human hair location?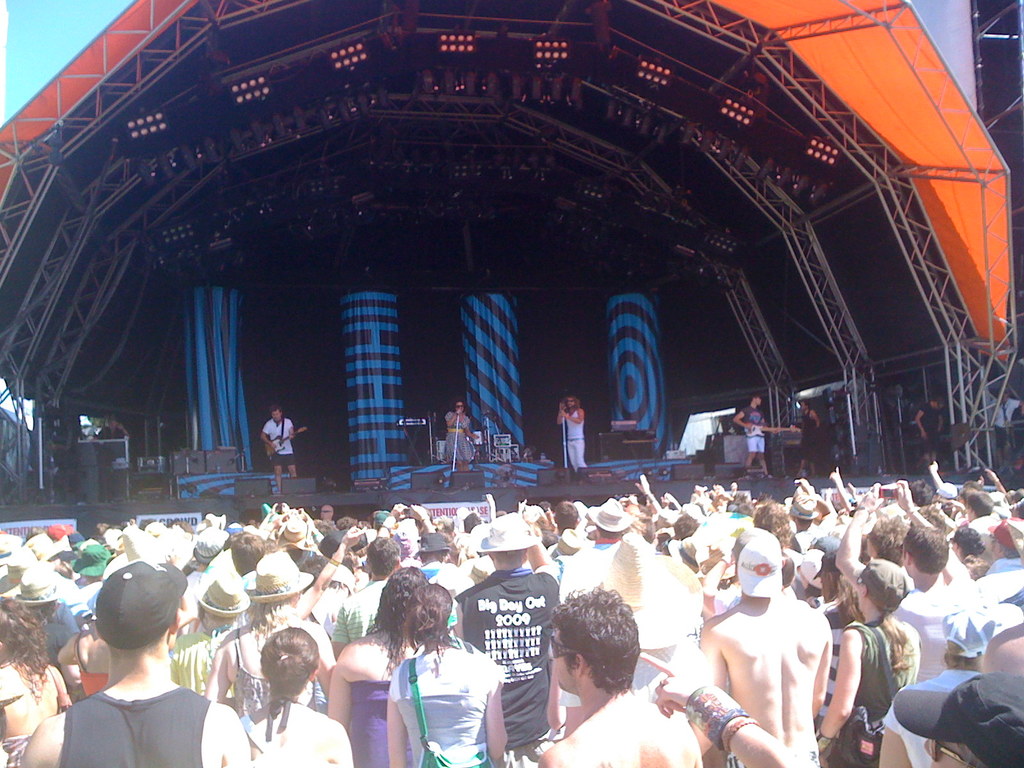
{"x1": 335, "y1": 516, "x2": 354, "y2": 526}
